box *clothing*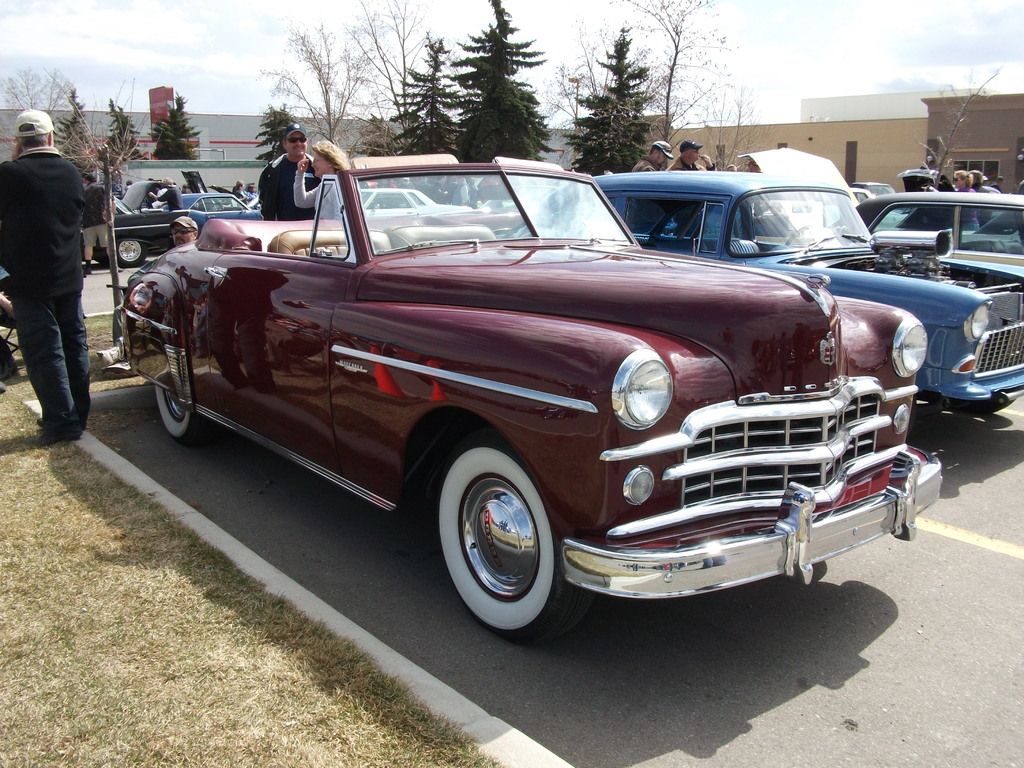
box=[0, 91, 102, 418]
